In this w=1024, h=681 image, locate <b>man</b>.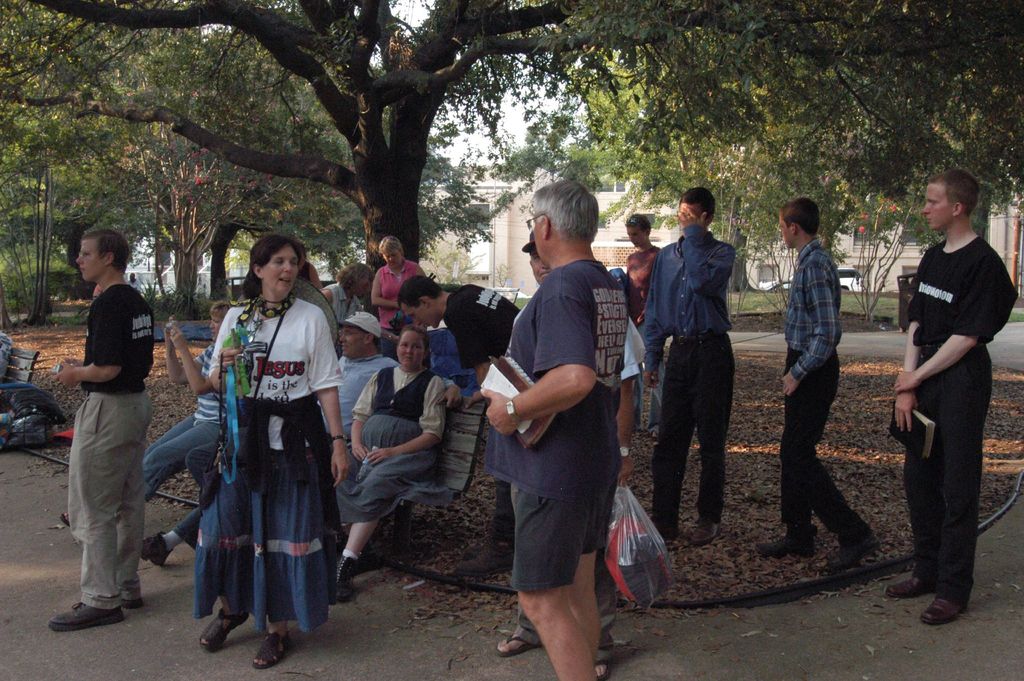
Bounding box: [x1=479, y1=179, x2=630, y2=680].
